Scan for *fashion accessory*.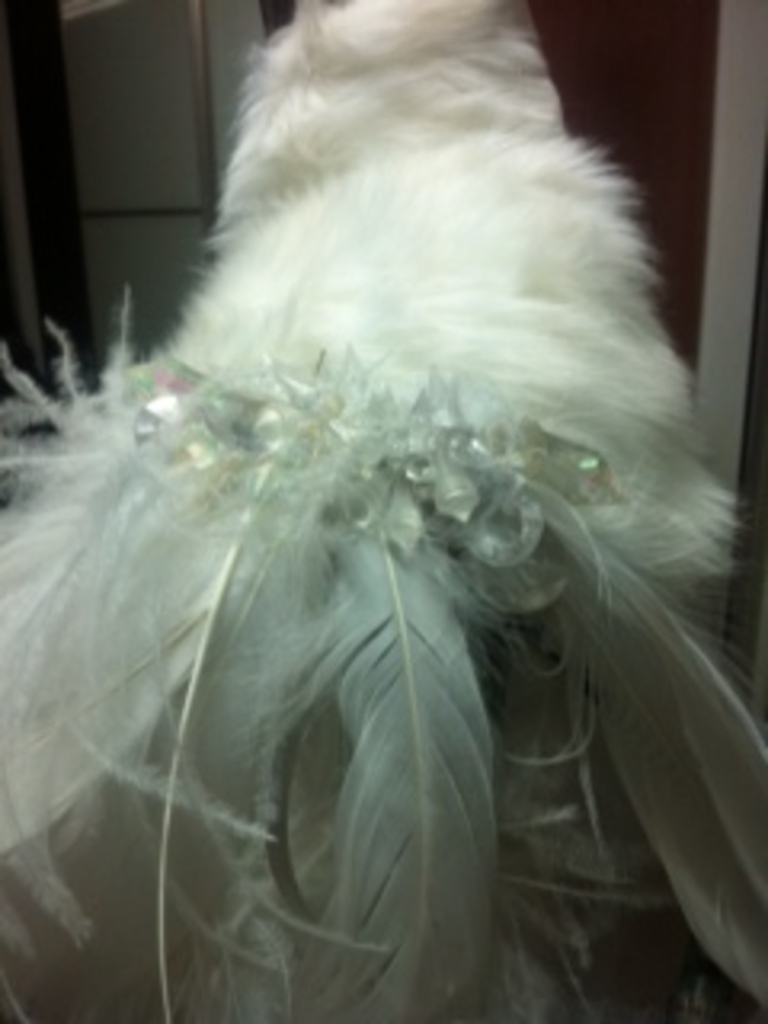
Scan result: select_region(0, 0, 765, 1021).
